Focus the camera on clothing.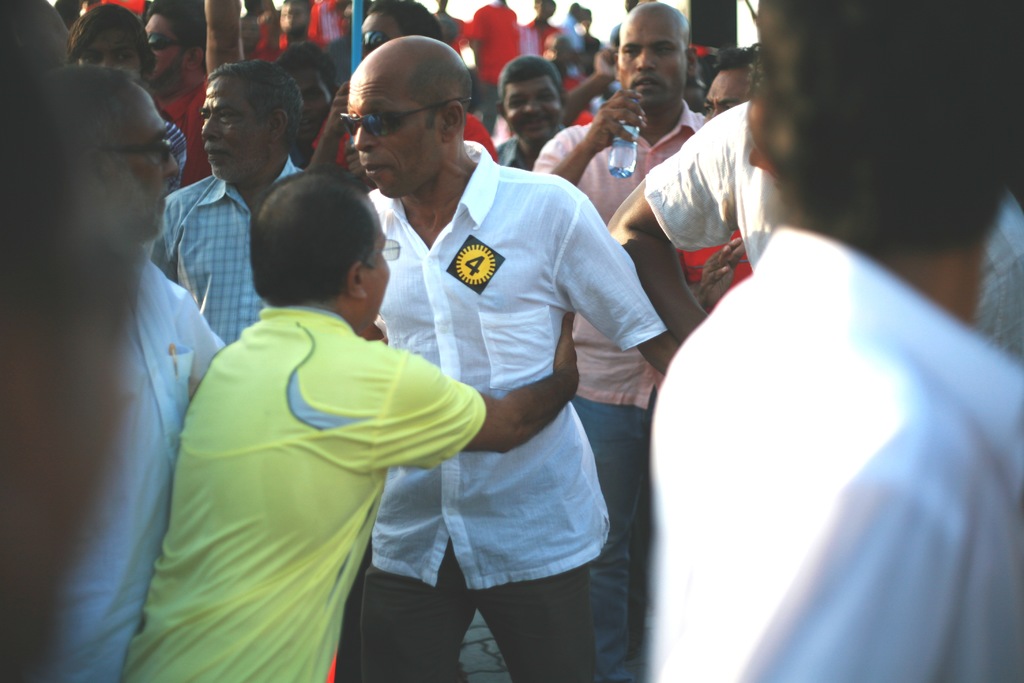
Focus region: BBox(540, 108, 697, 682).
